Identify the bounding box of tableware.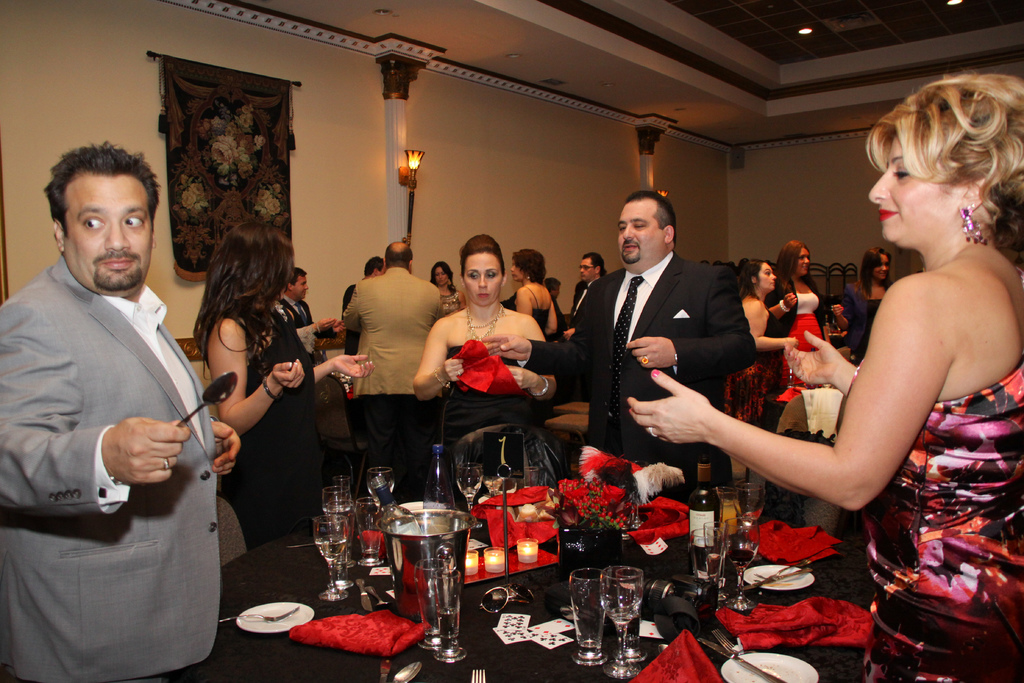
x1=617, y1=566, x2=652, y2=664.
